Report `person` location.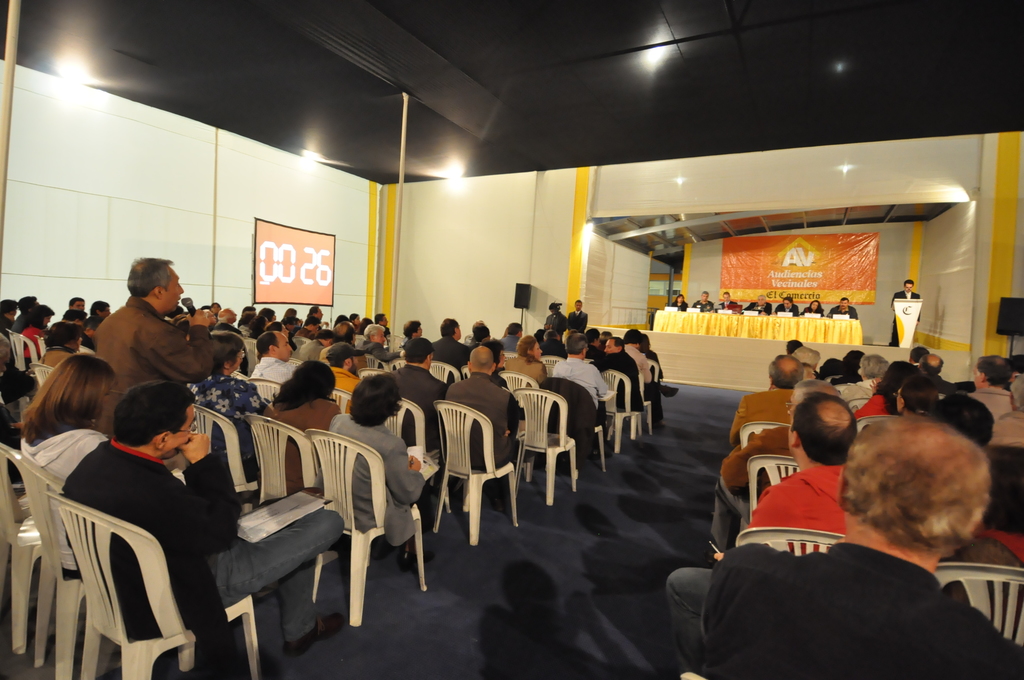
Report: {"left": 393, "top": 339, "right": 445, "bottom": 441}.
